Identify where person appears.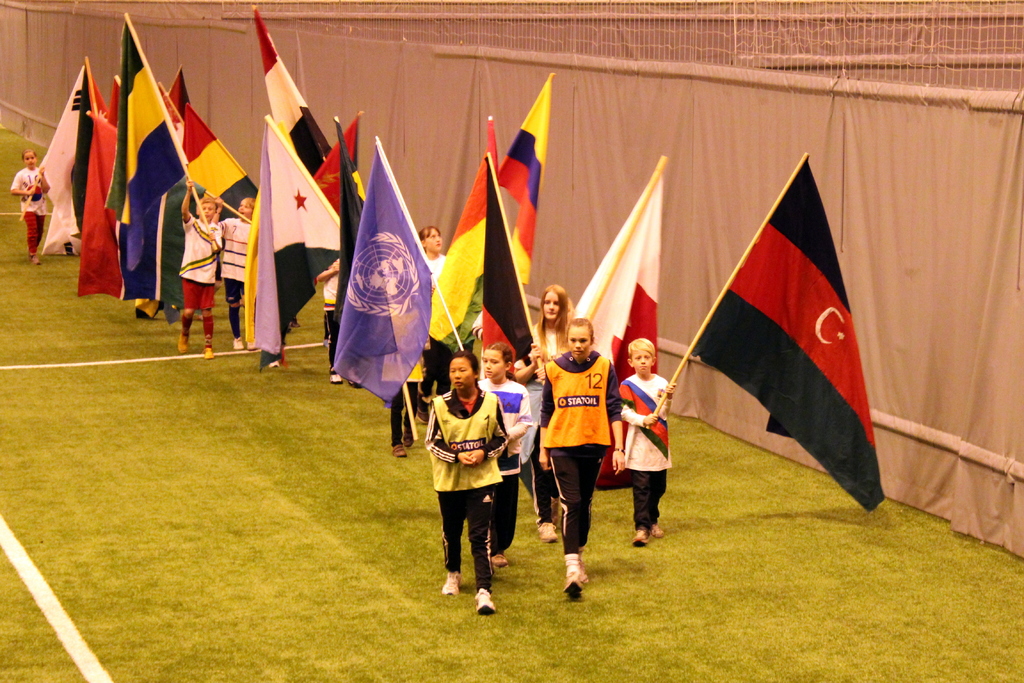
Appears at [x1=543, y1=322, x2=623, y2=597].
